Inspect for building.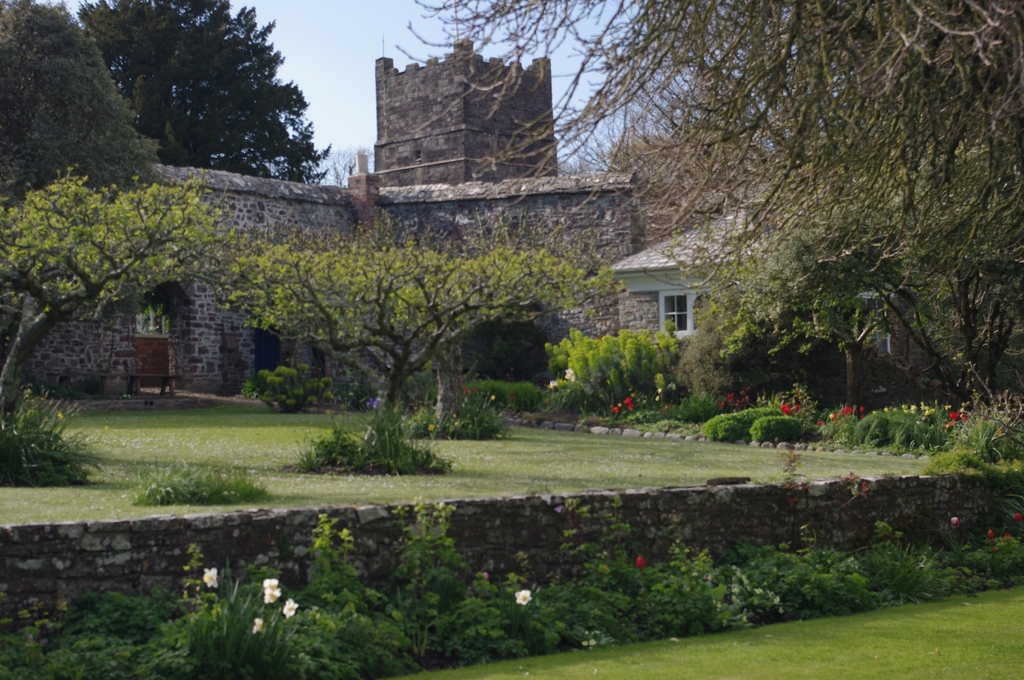
Inspection: pyautogui.locateOnScreen(611, 189, 912, 391).
